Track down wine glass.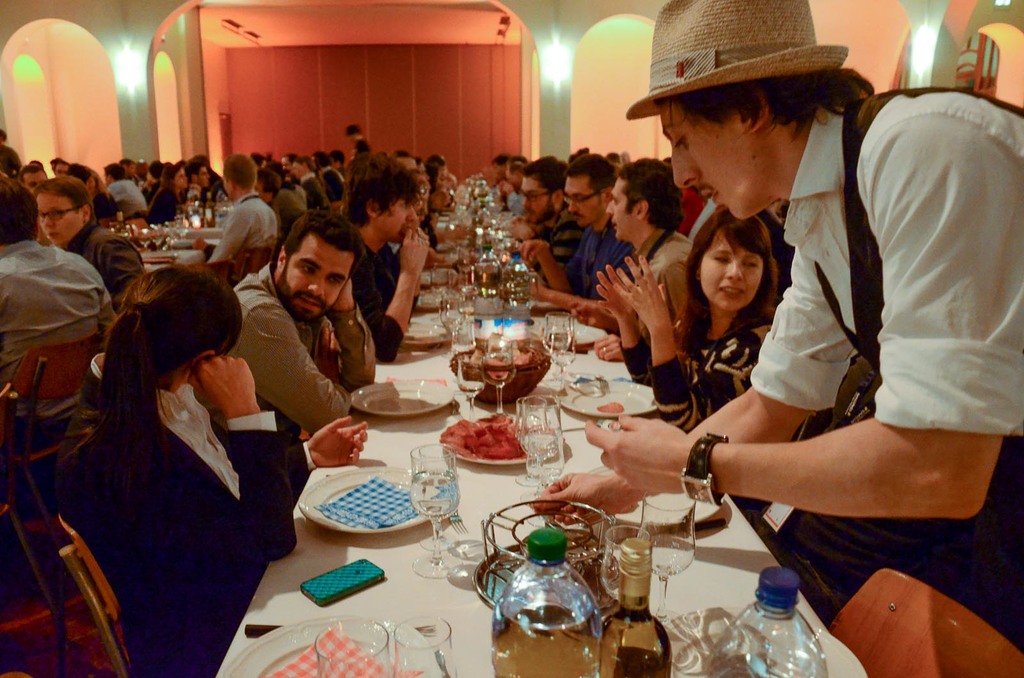
Tracked to [left=507, top=269, right=541, bottom=315].
